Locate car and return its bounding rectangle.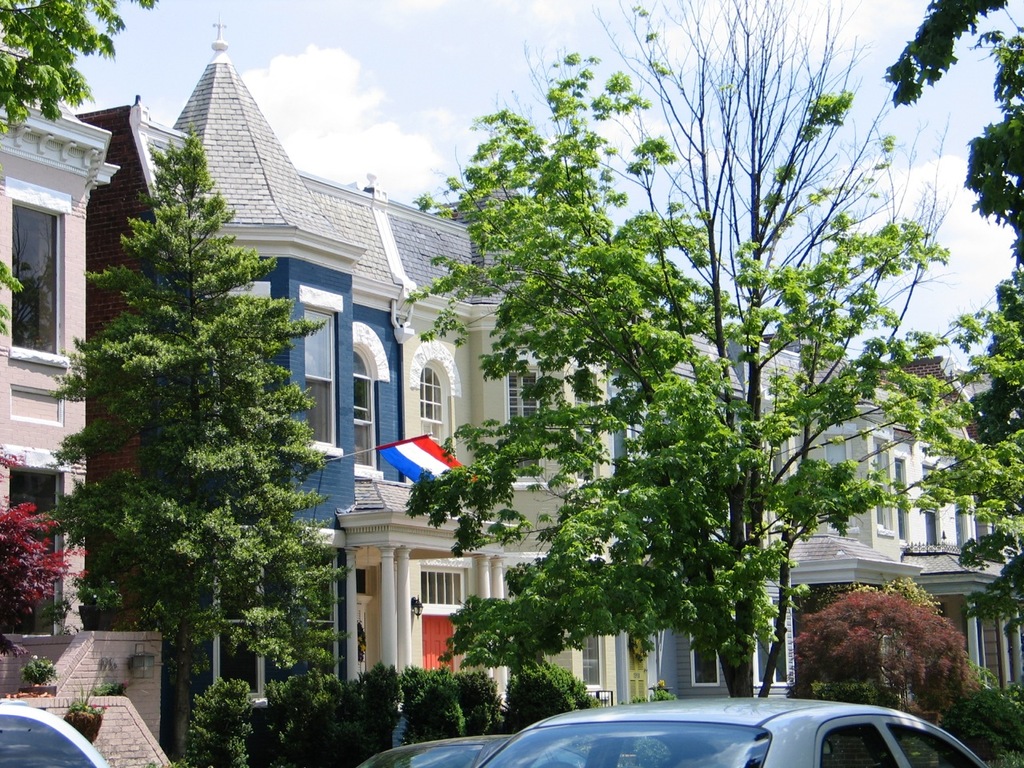
486:690:994:767.
